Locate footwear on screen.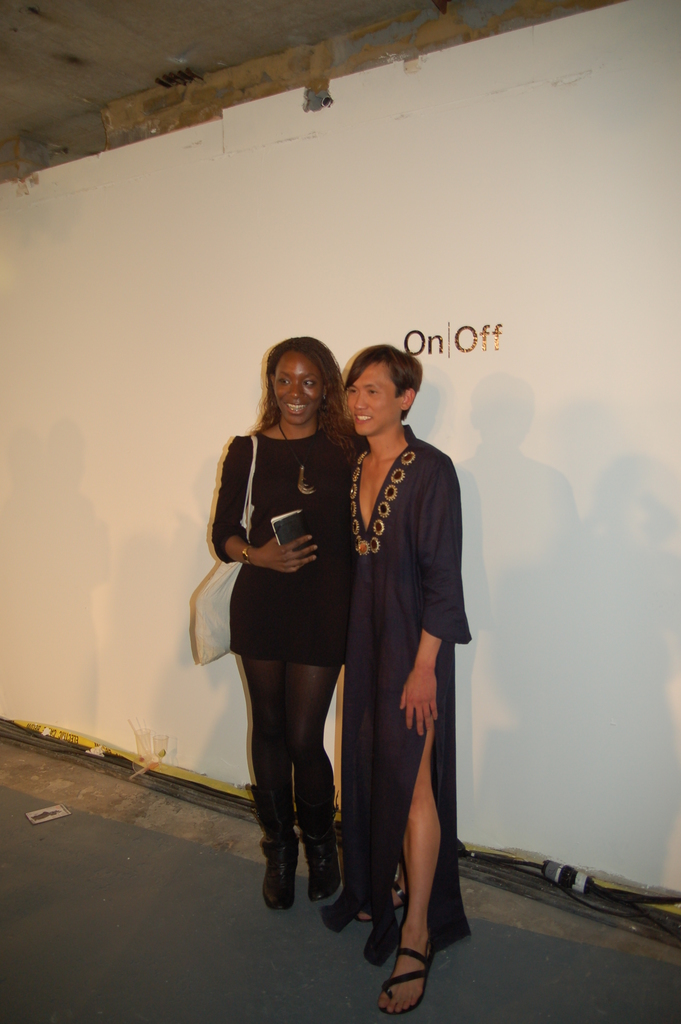
On screen at (361,882,404,919).
